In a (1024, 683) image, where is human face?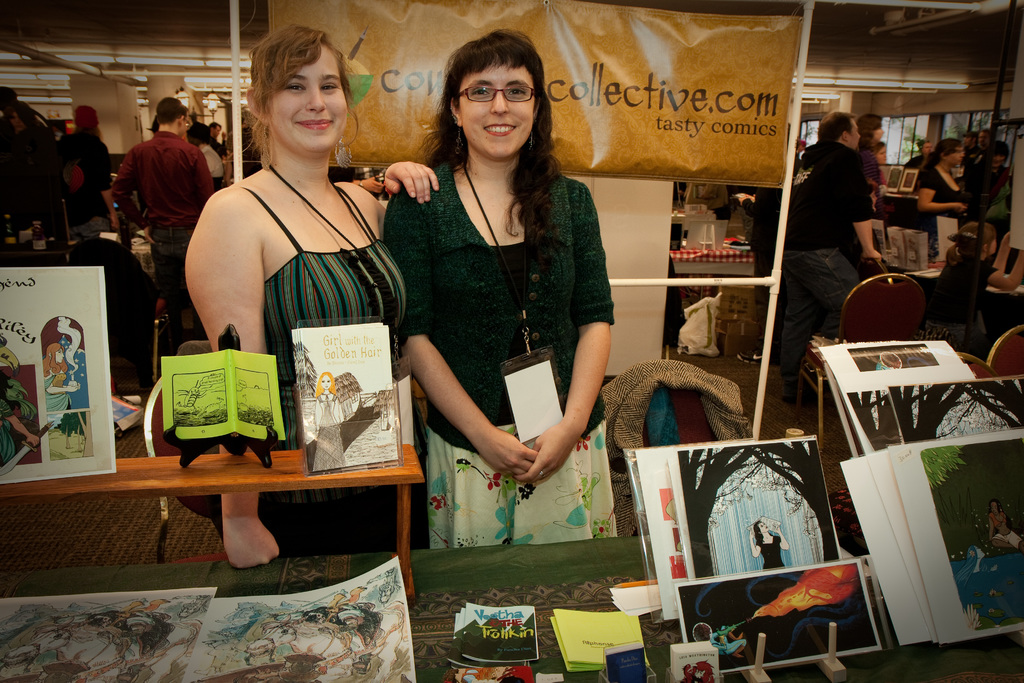
[x1=987, y1=501, x2=996, y2=517].
